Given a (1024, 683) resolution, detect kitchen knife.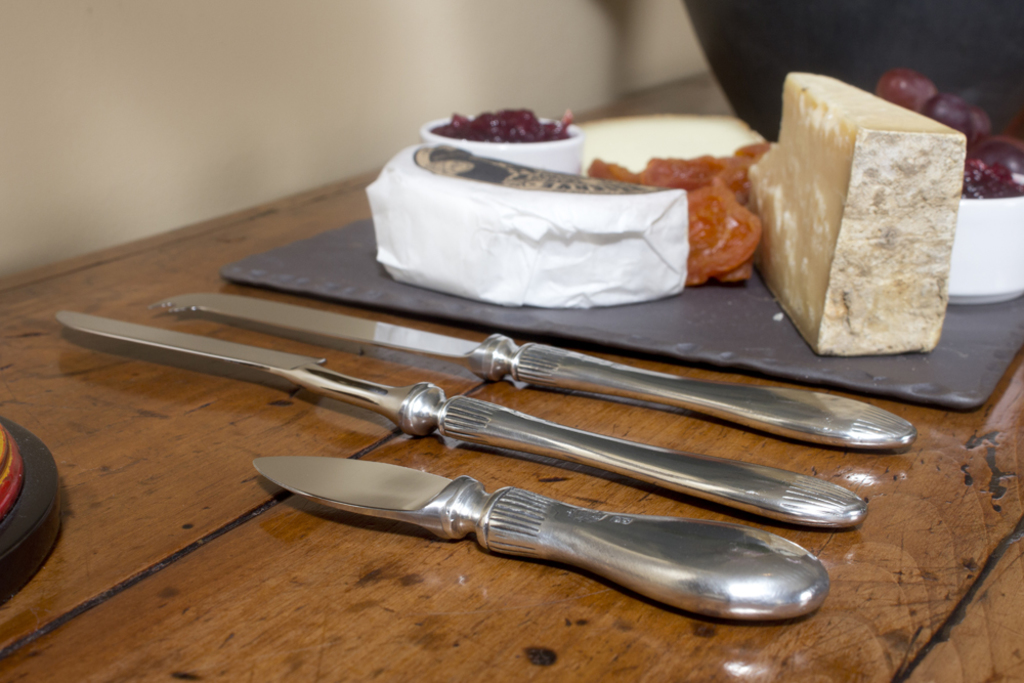
left=53, top=308, right=866, bottom=530.
